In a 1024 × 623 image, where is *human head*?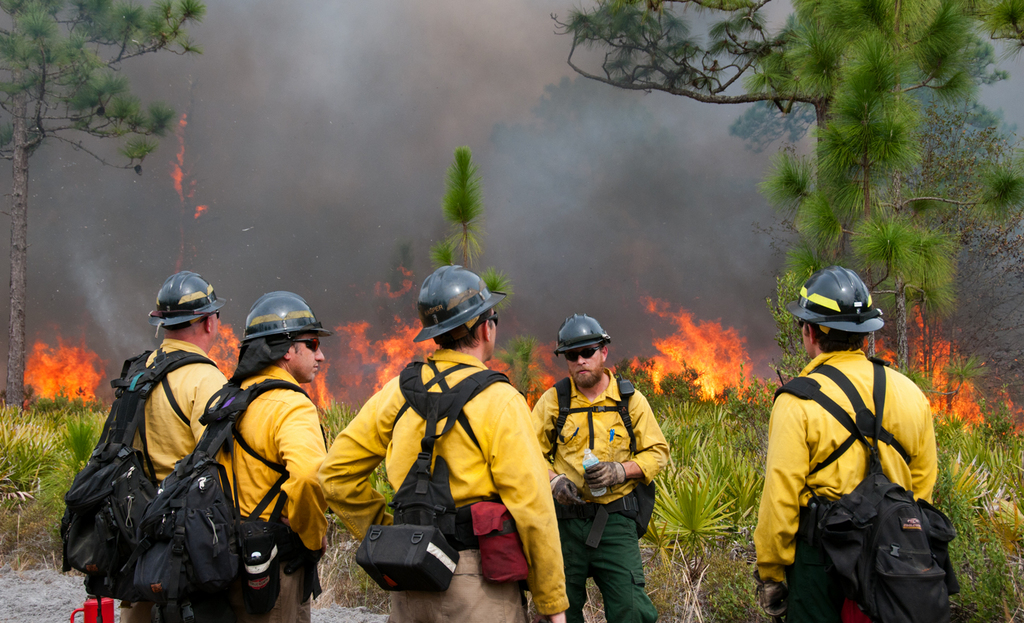
157, 272, 216, 351.
